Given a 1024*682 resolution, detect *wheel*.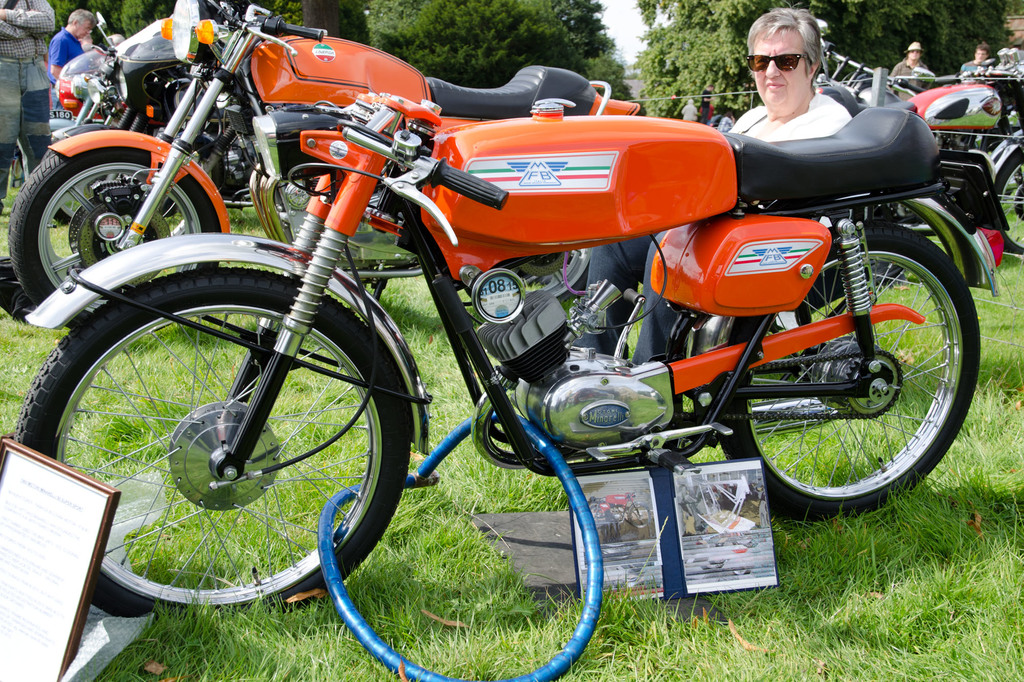
locate(64, 255, 387, 626).
